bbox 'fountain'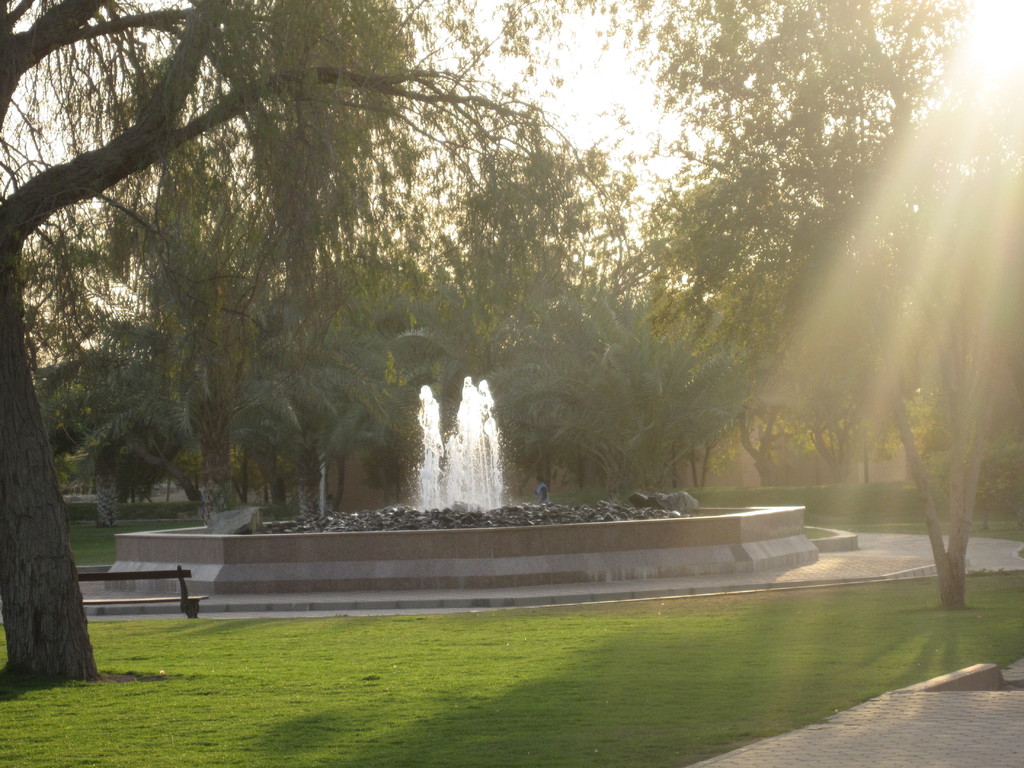
[108,371,810,598]
